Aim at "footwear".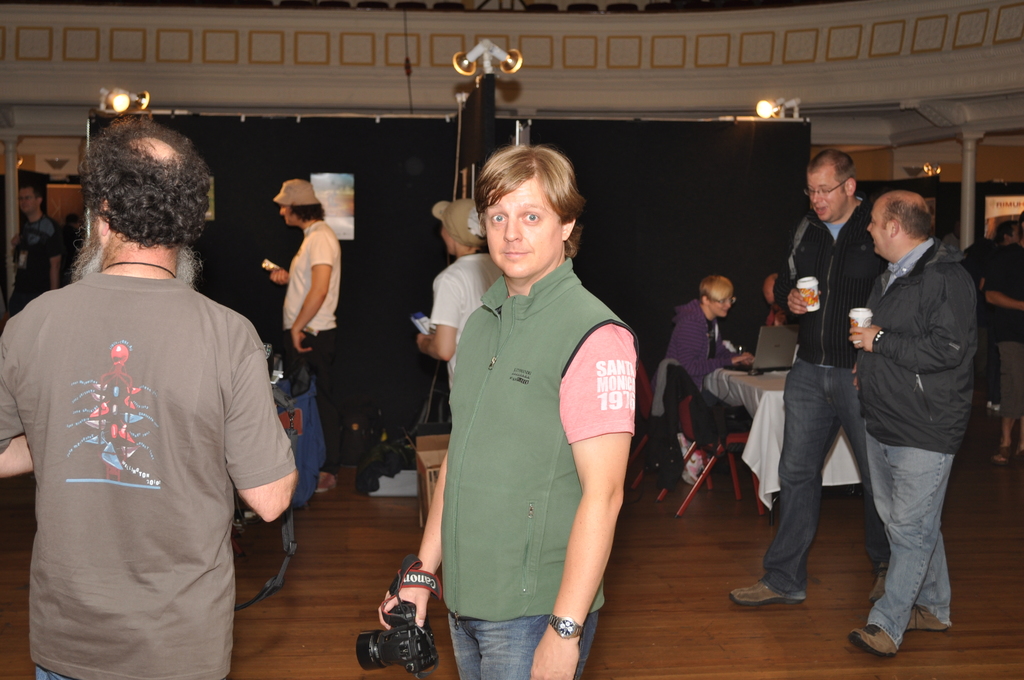
Aimed at l=849, t=623, r=899, b=660.
